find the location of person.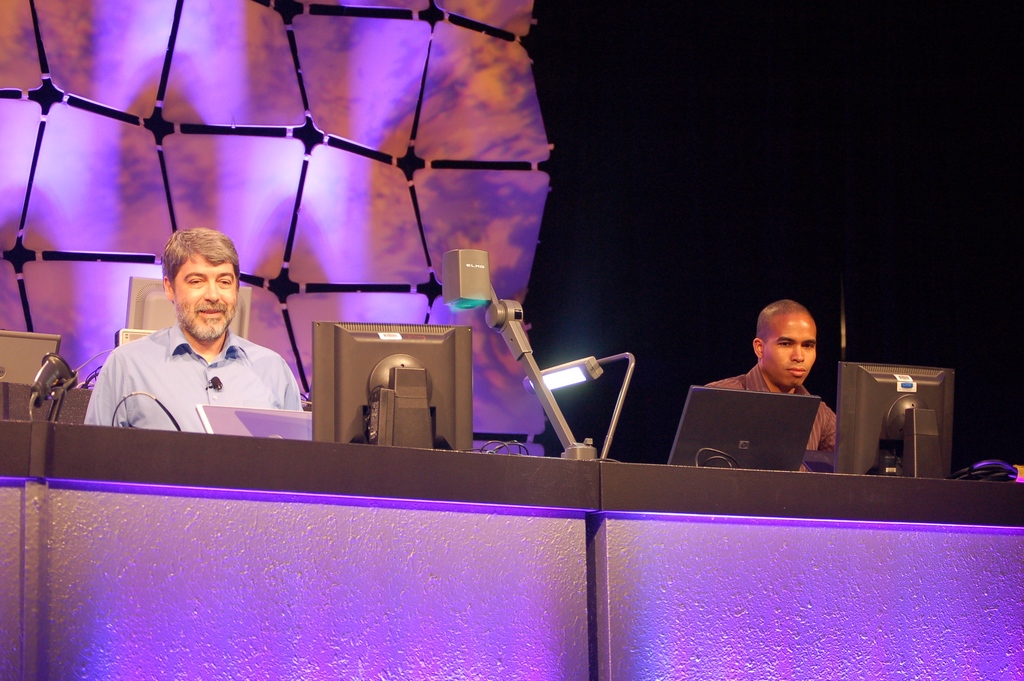
Location: detection(86, 226, 305, 431).
